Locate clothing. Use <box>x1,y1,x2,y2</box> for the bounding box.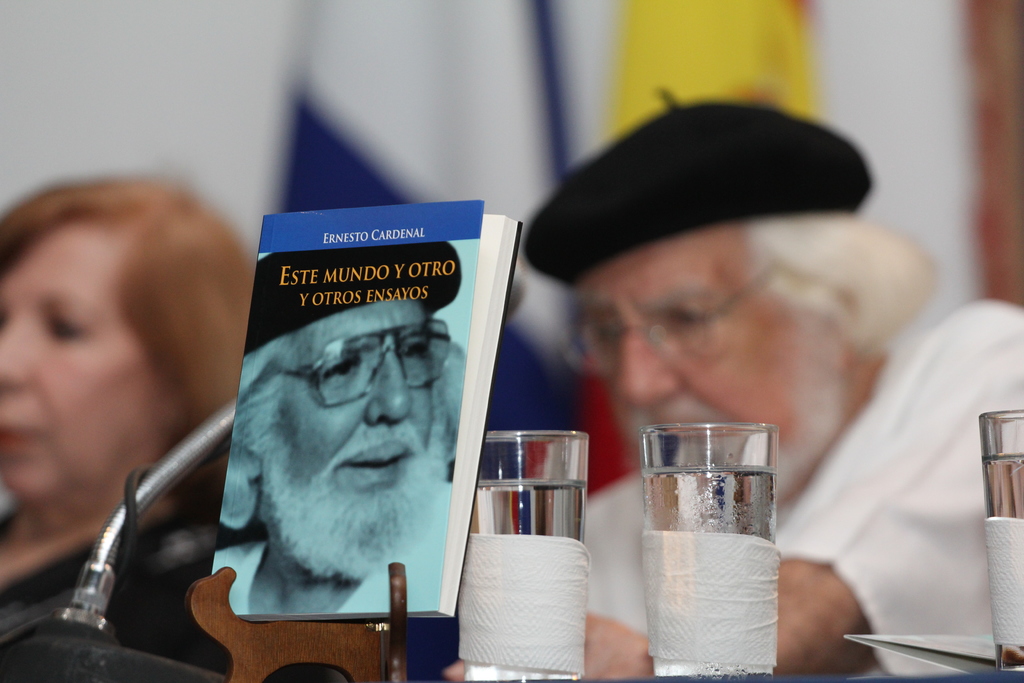
<box>0,492,236,673</box>.
